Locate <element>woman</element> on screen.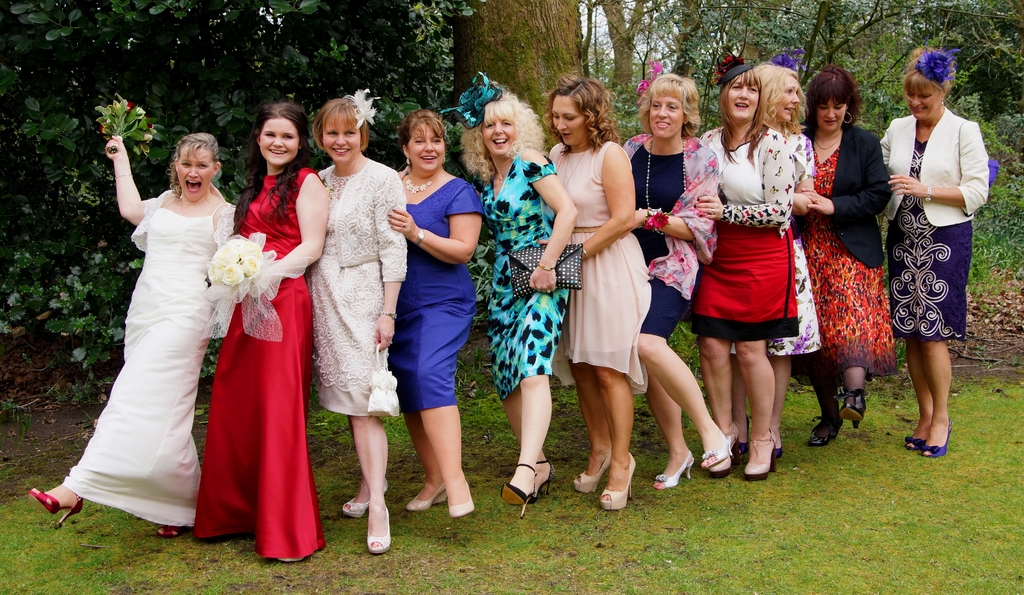
On screen at box=[304, 97, 410, 565].
